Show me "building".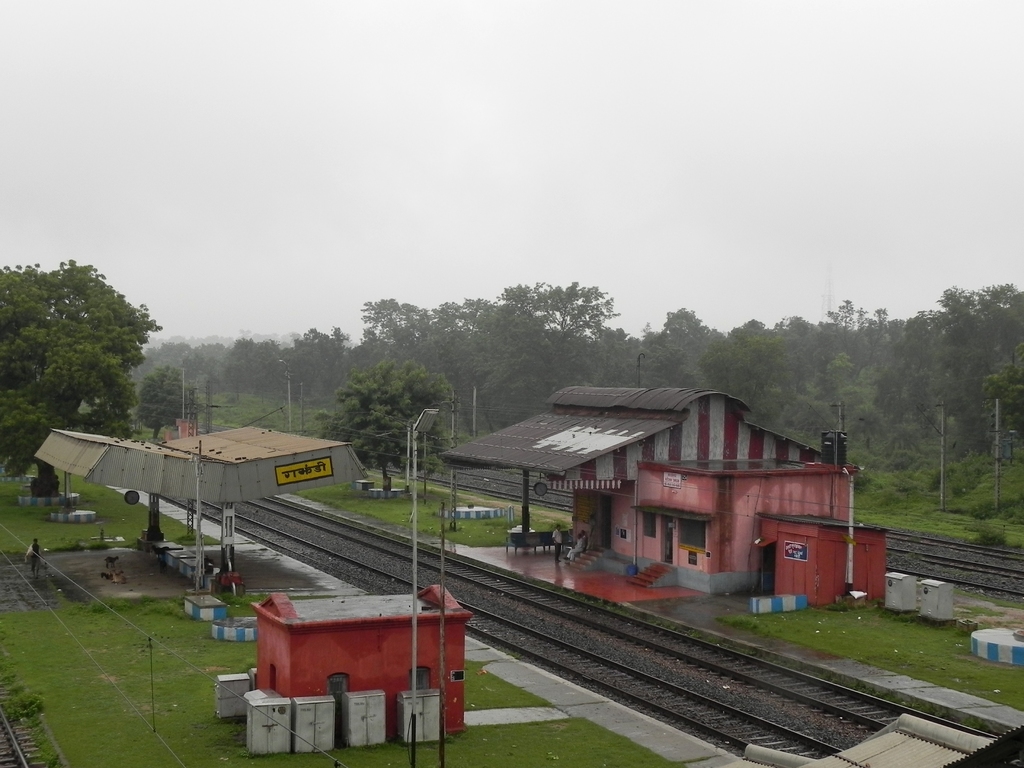
"building" is here: (left=250, top=583, right=468, bottom=732).
